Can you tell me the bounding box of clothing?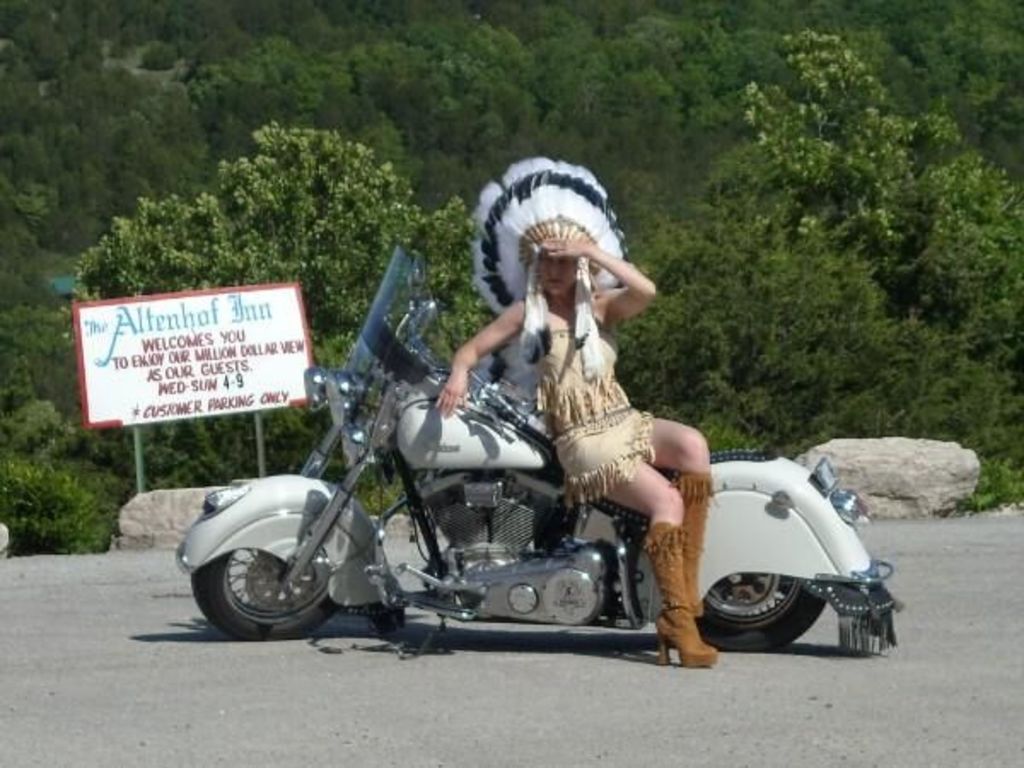
box(548, 329, 652, 490).
